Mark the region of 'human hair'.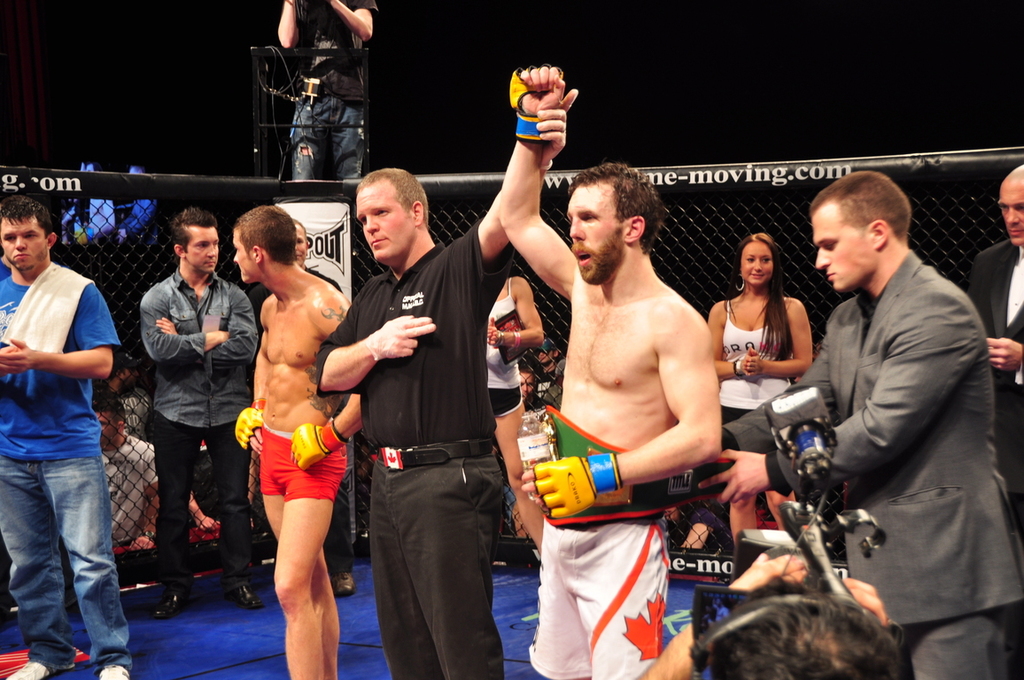
Region: bbox(810, 170, 913, 244).
